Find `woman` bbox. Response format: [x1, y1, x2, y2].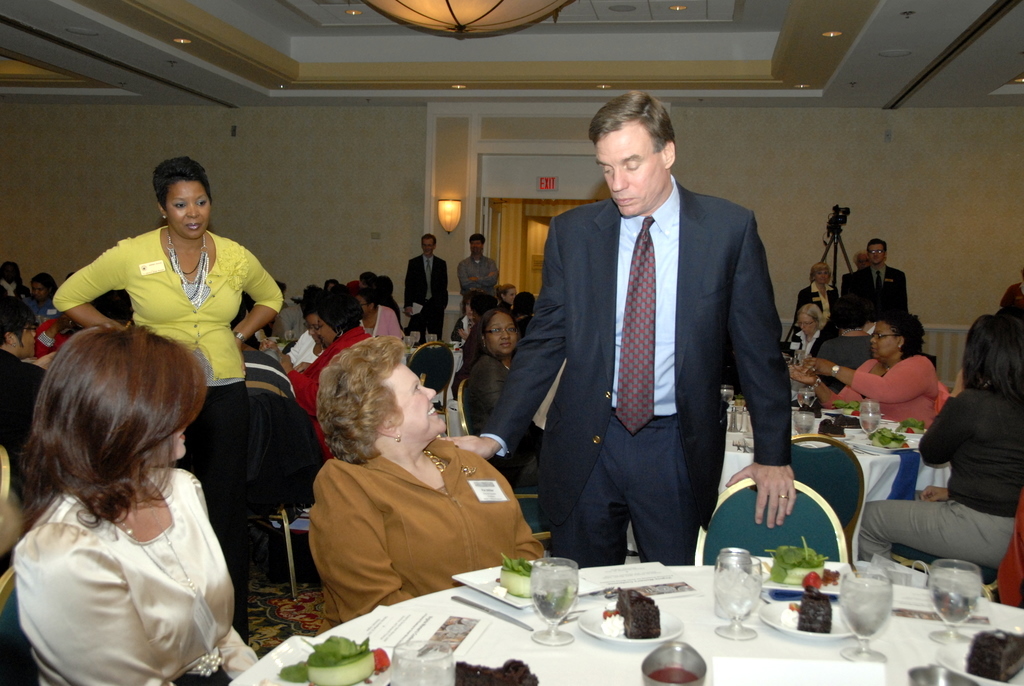
[14, 326, 259, 685].
